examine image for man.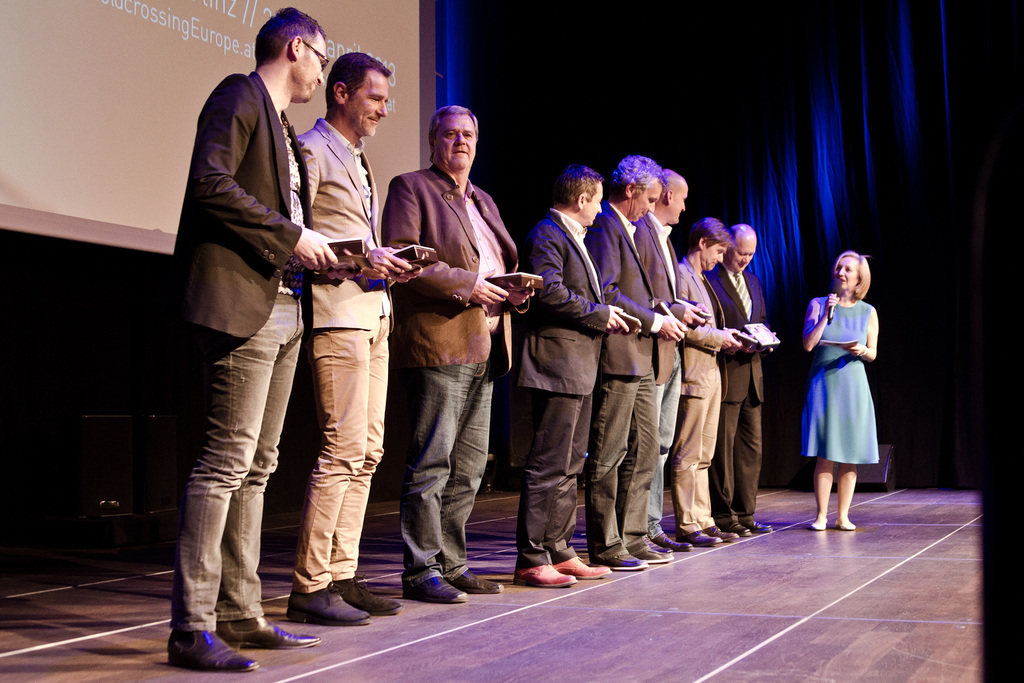
Examination result: bbox=[204, 2, 350, 627].
